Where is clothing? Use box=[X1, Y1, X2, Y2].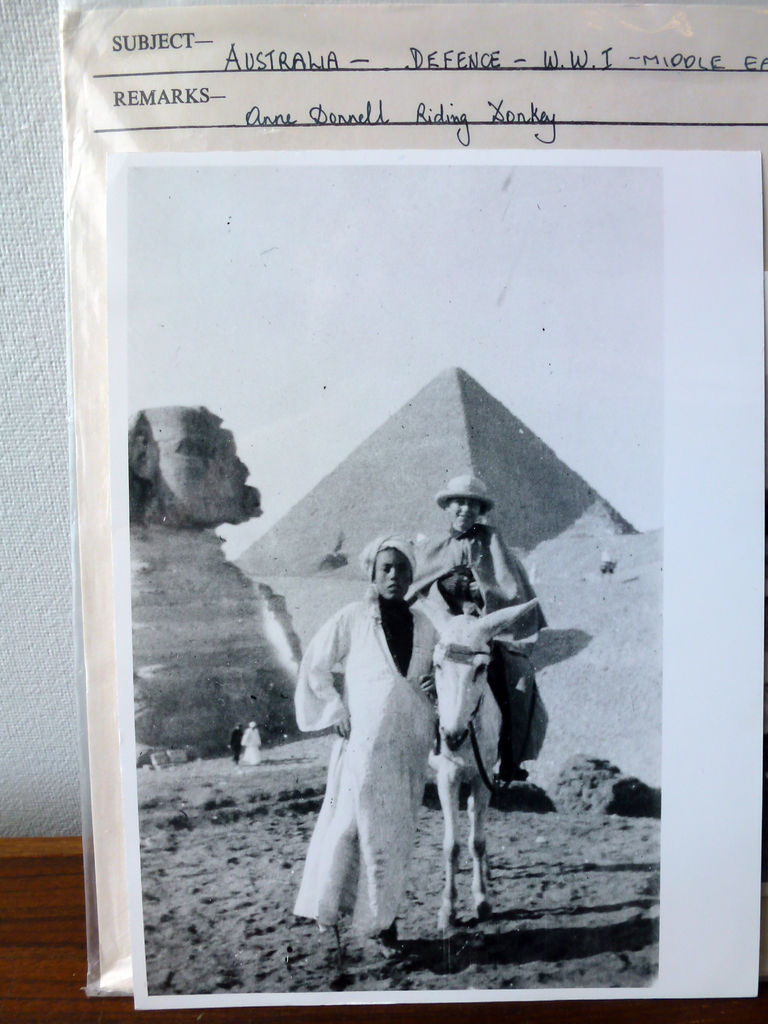
box=[236, 730, 262, 765].
